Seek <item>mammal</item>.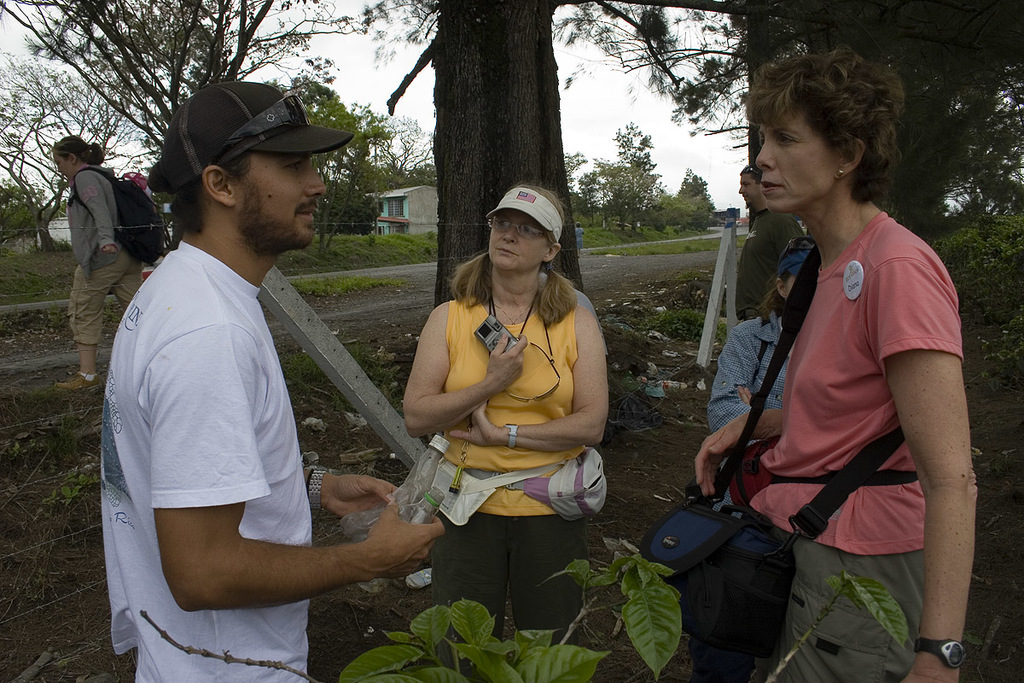
(96,79,446,682).
